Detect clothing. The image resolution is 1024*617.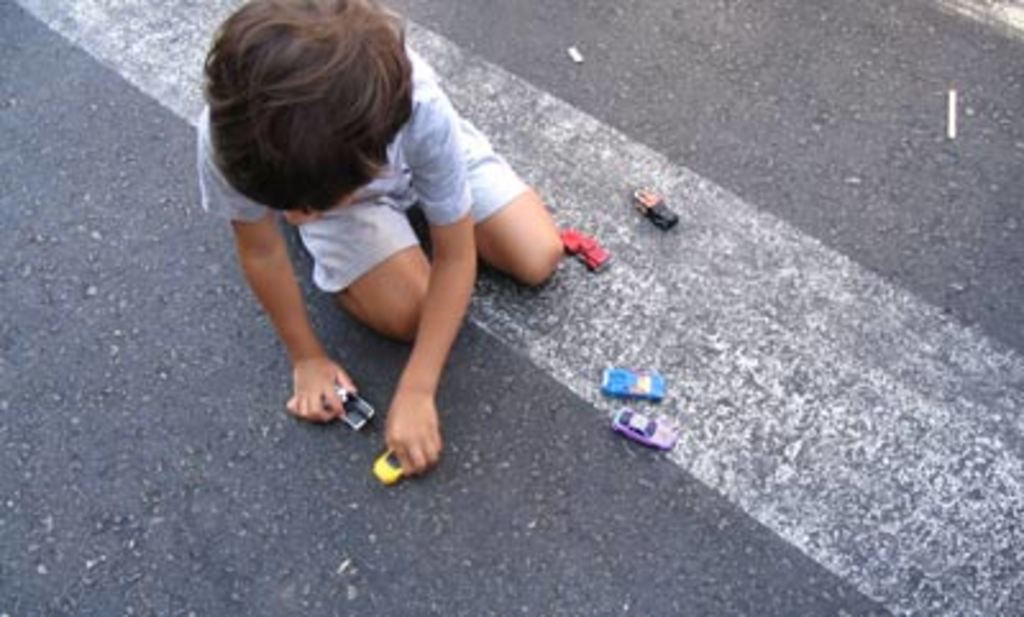
<region>154, 59, 489, 320</region>.
